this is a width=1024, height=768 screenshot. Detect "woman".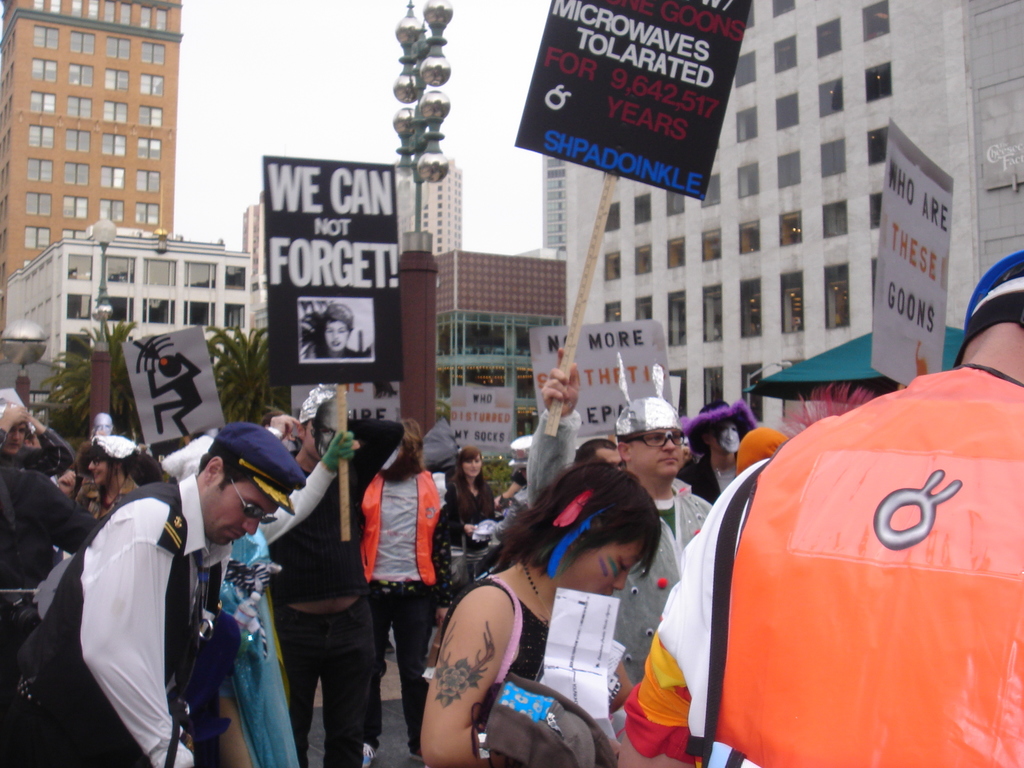
rect(414, 455, 664, 767).
